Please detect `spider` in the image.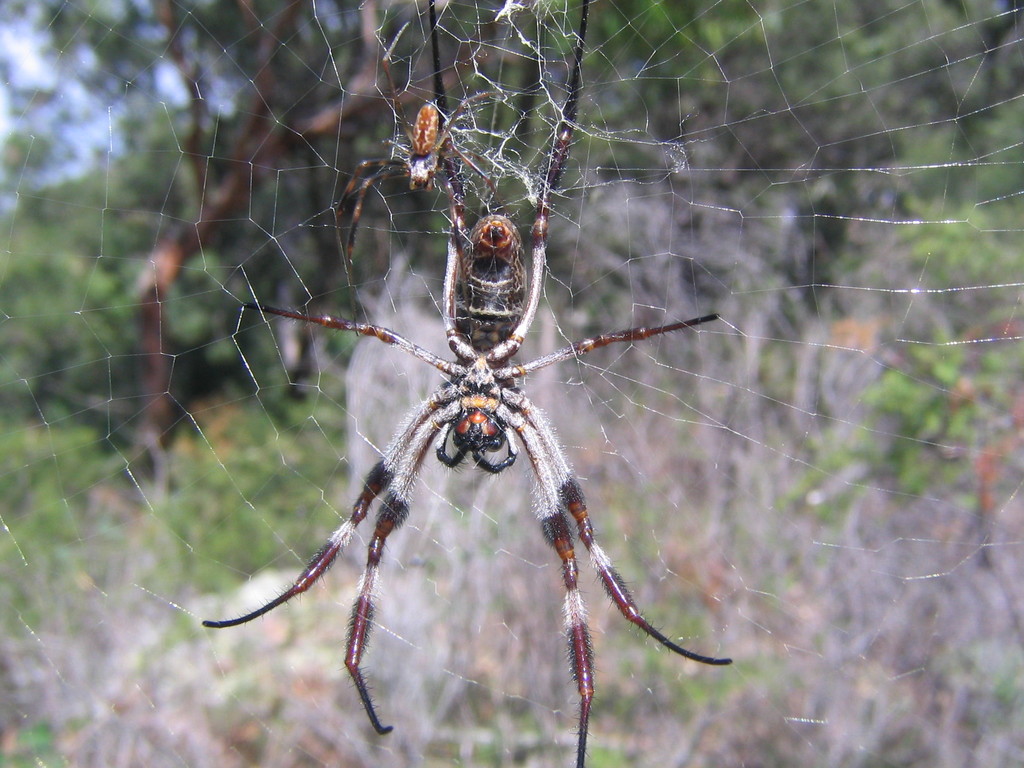
Rect(196, 95, 739, 767).
